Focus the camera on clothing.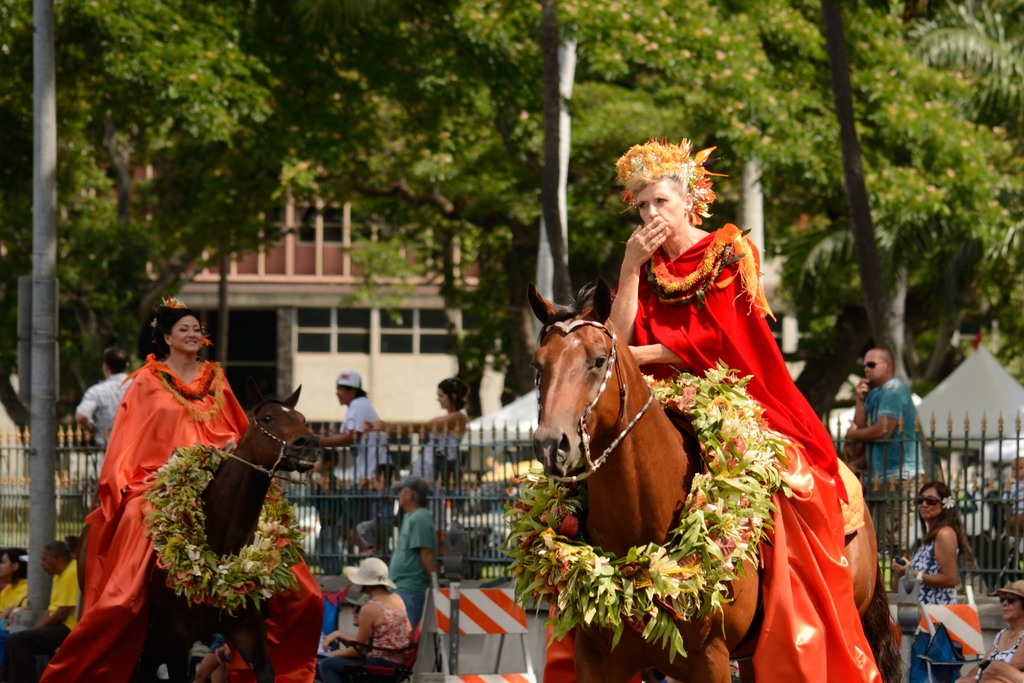
Focus region: {"left": 993, "top": 629, "right": 1022, "bottom": 673}.
